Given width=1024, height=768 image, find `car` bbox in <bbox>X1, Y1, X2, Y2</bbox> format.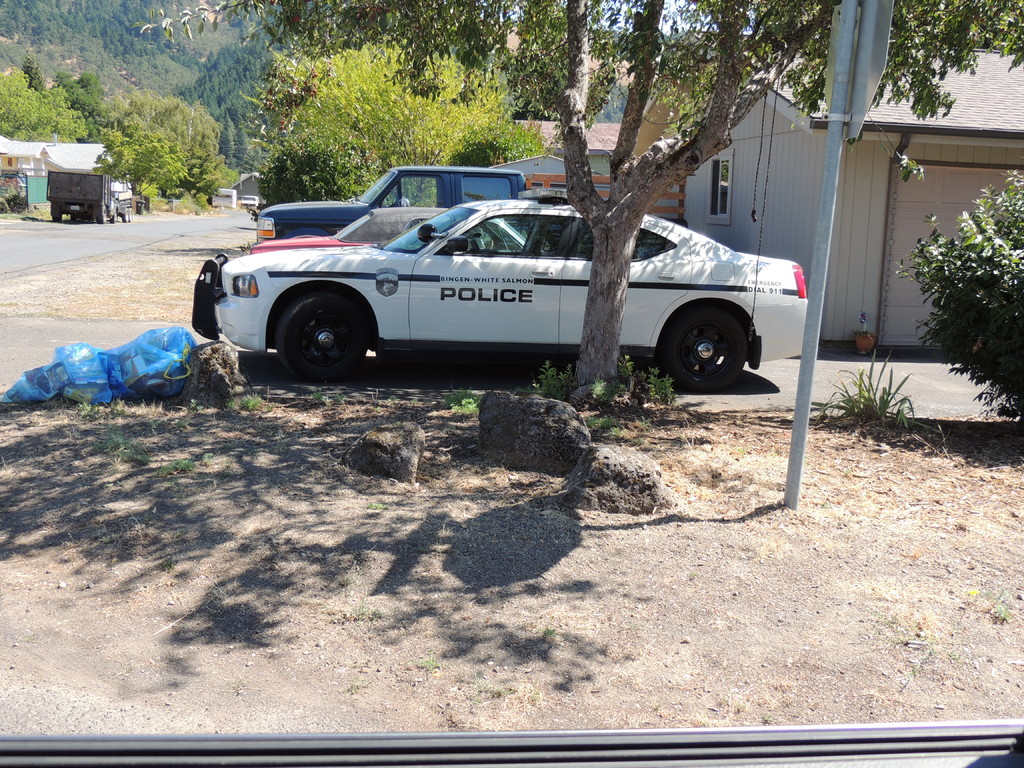
<bbox>259, 167, 535, 244</bbox>.
